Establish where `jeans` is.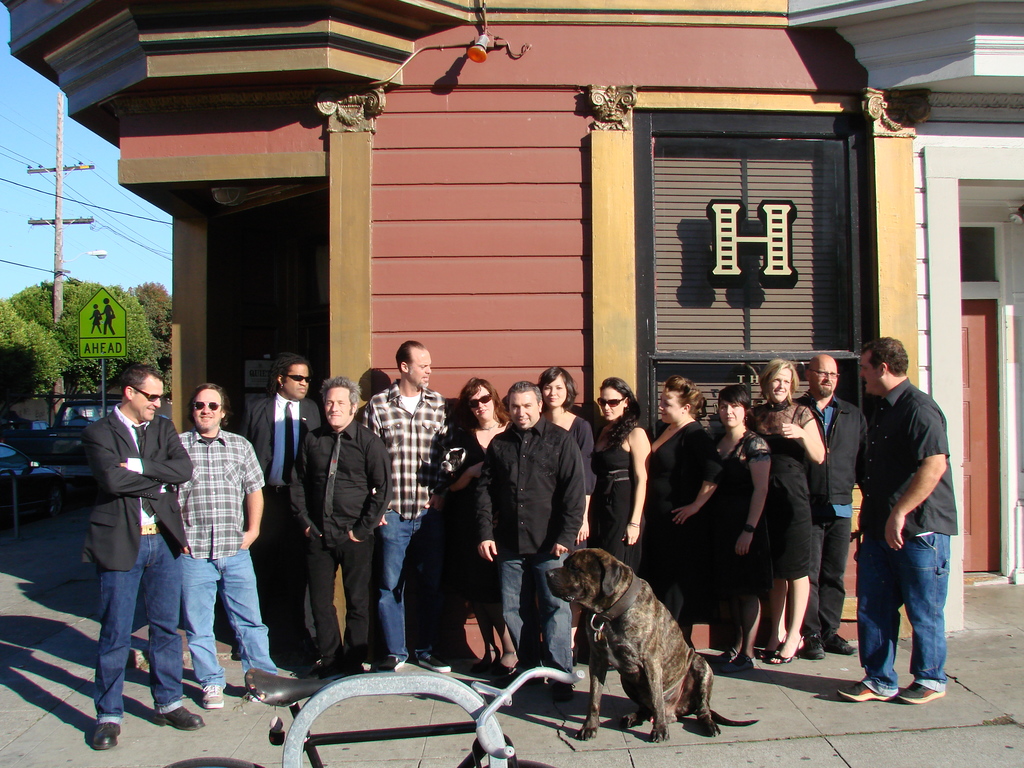
Established at <region>858, 525, 952, 713</region>.
